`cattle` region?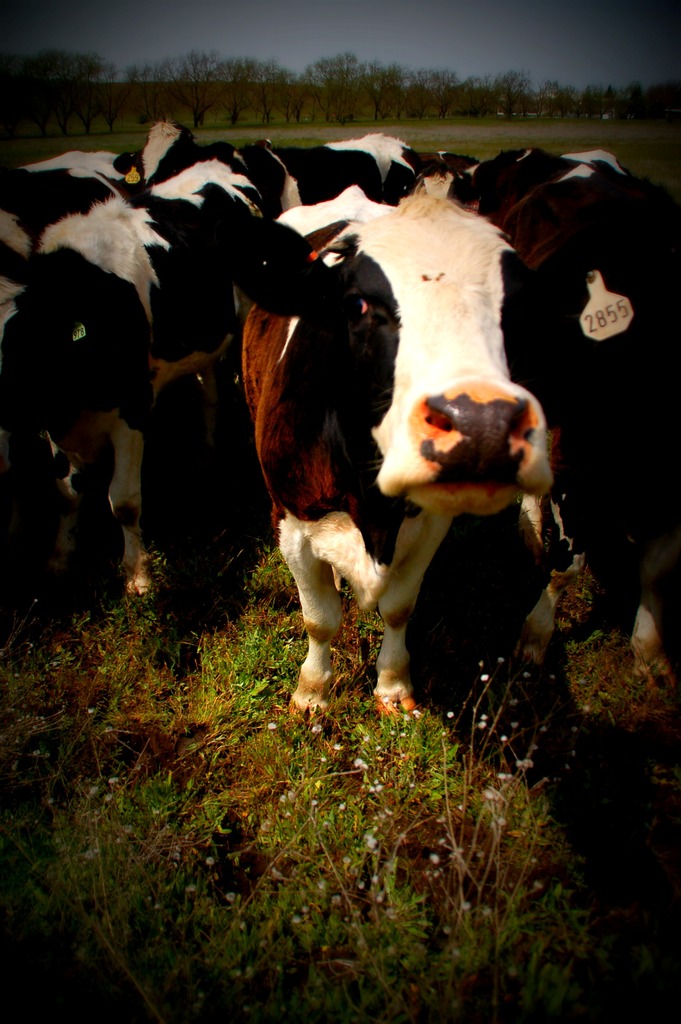
x1=0 y1=144 x2=277 y2=607
